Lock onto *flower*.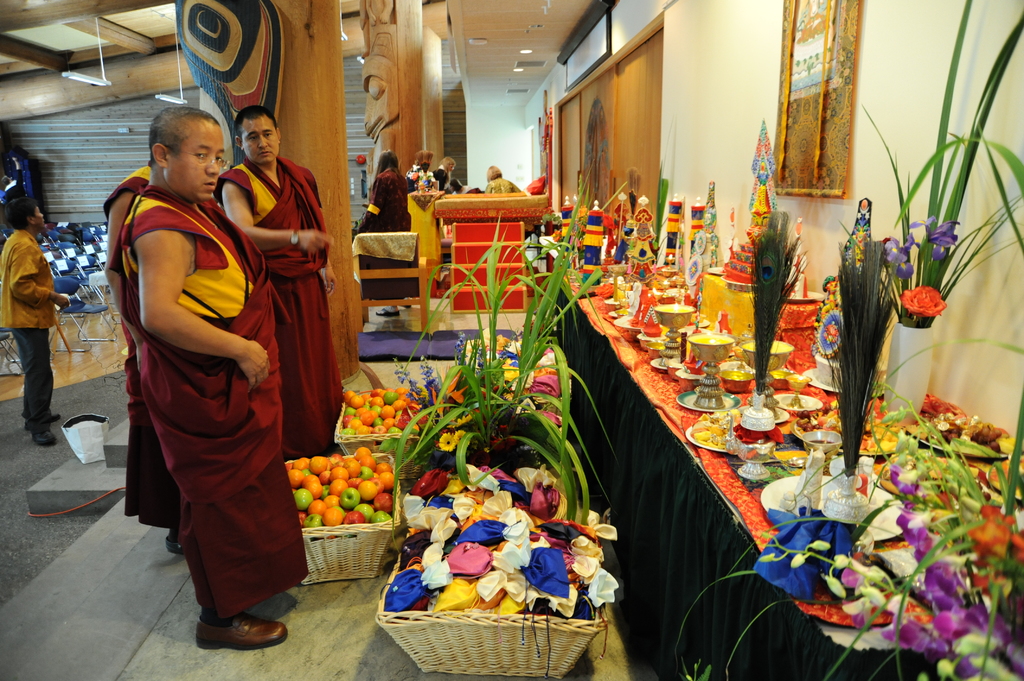
Locked: (left=410, top=172, right=417, bottom=178).
